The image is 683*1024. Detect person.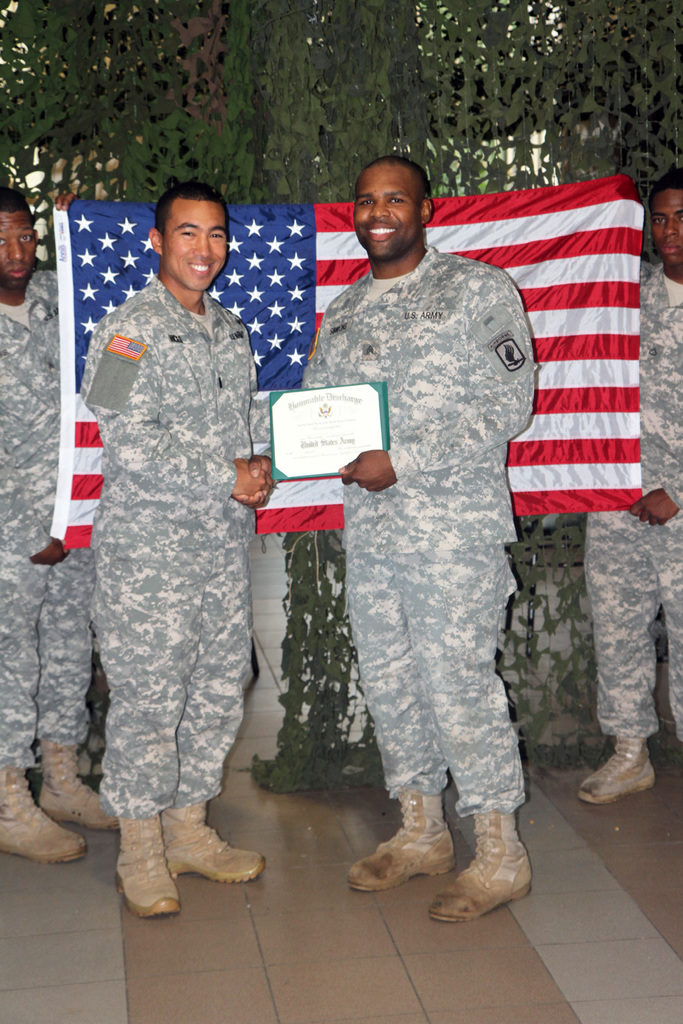
Detection: bbox=[69, 185, 270, 883].
